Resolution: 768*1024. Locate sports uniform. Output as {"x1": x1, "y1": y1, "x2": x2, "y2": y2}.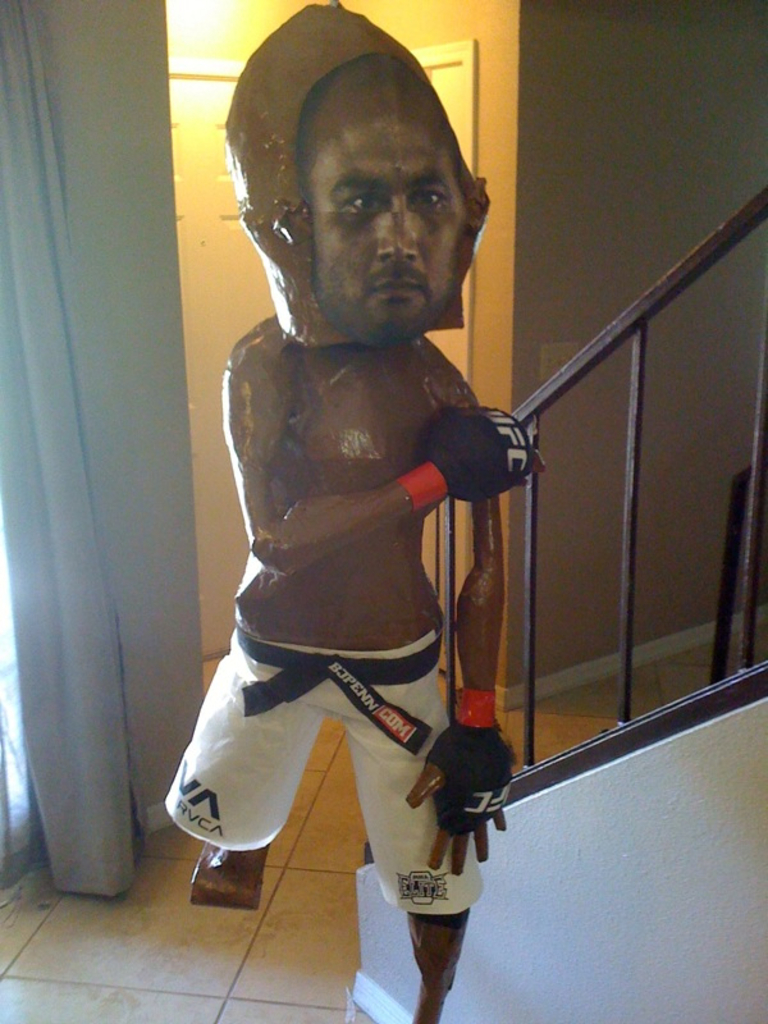
{"x1": 170, "y1": 173, "x2": 557, "y2": 896}.
